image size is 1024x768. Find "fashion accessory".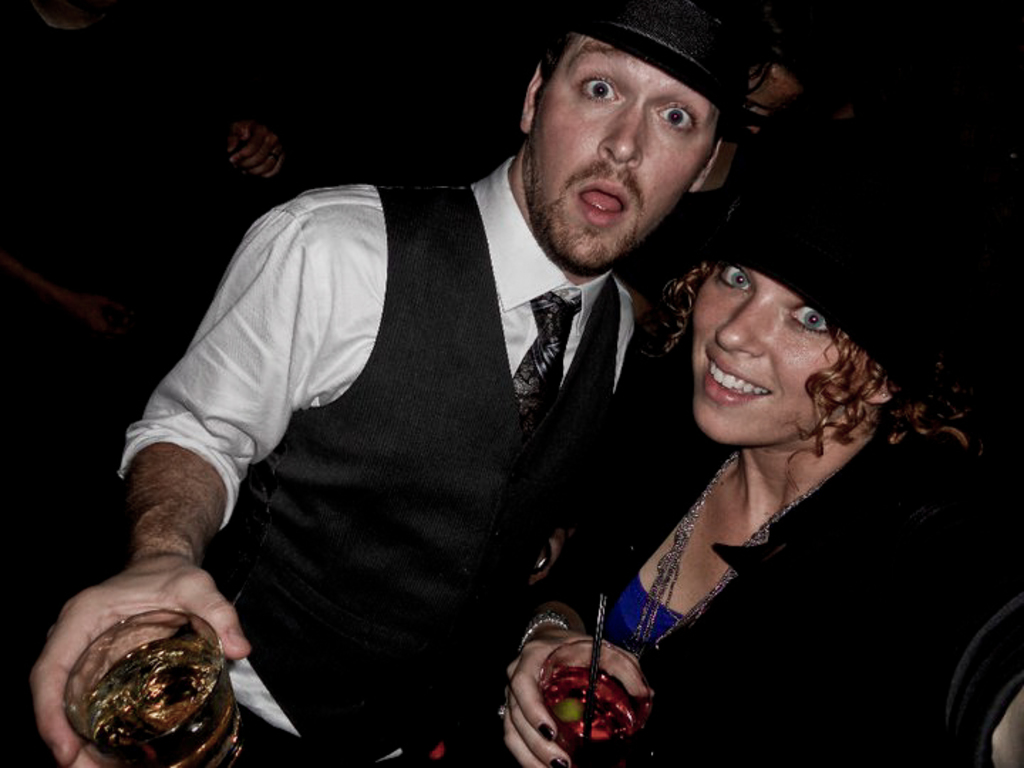
556/0/745/114.
